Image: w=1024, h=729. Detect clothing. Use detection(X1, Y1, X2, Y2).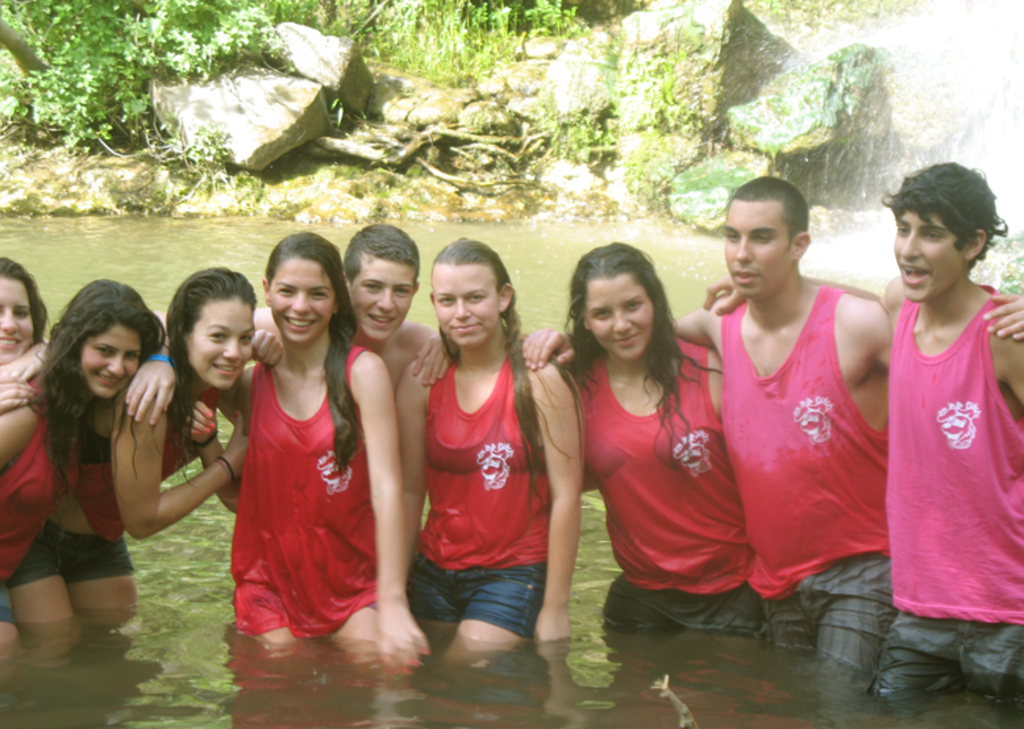
detection(875, 272, 1010, 654).
